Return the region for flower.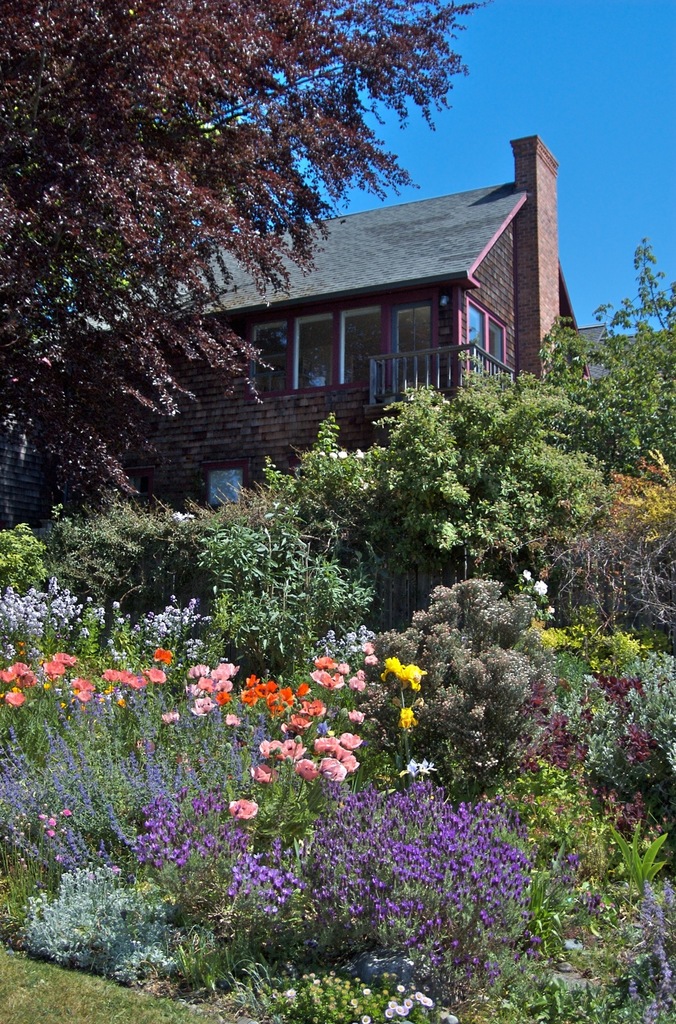
select_region(337, 449, 350, 460).
